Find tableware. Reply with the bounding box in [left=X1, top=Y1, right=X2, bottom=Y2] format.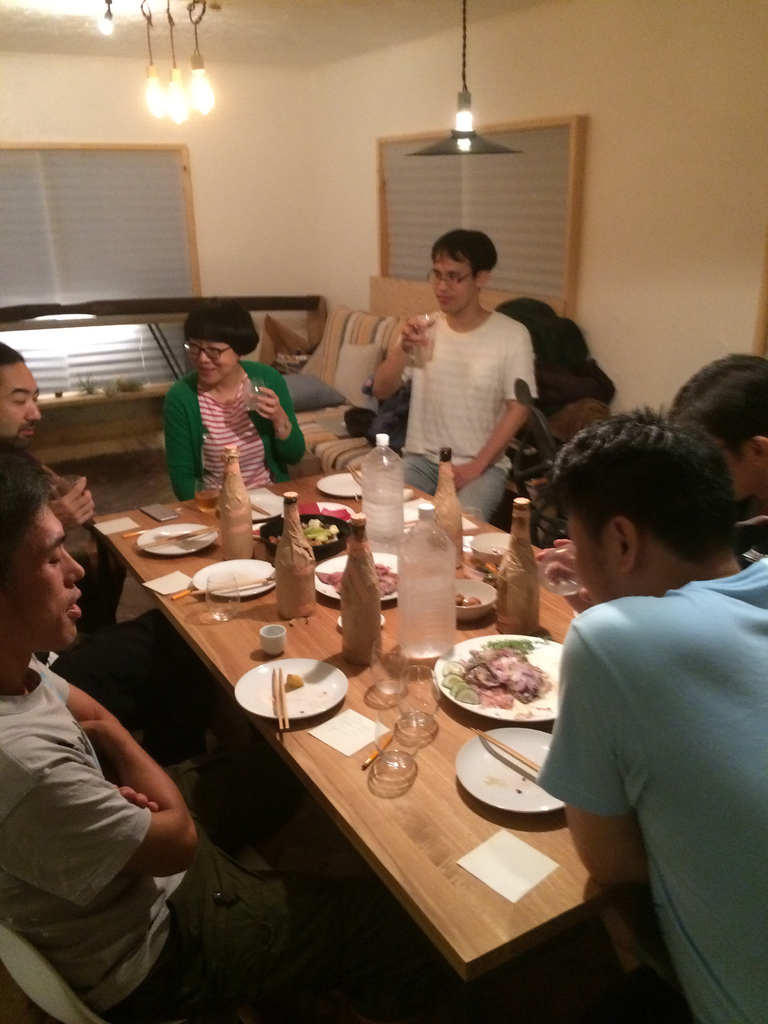
[left=466, top=725, right=543, bottom=774].
